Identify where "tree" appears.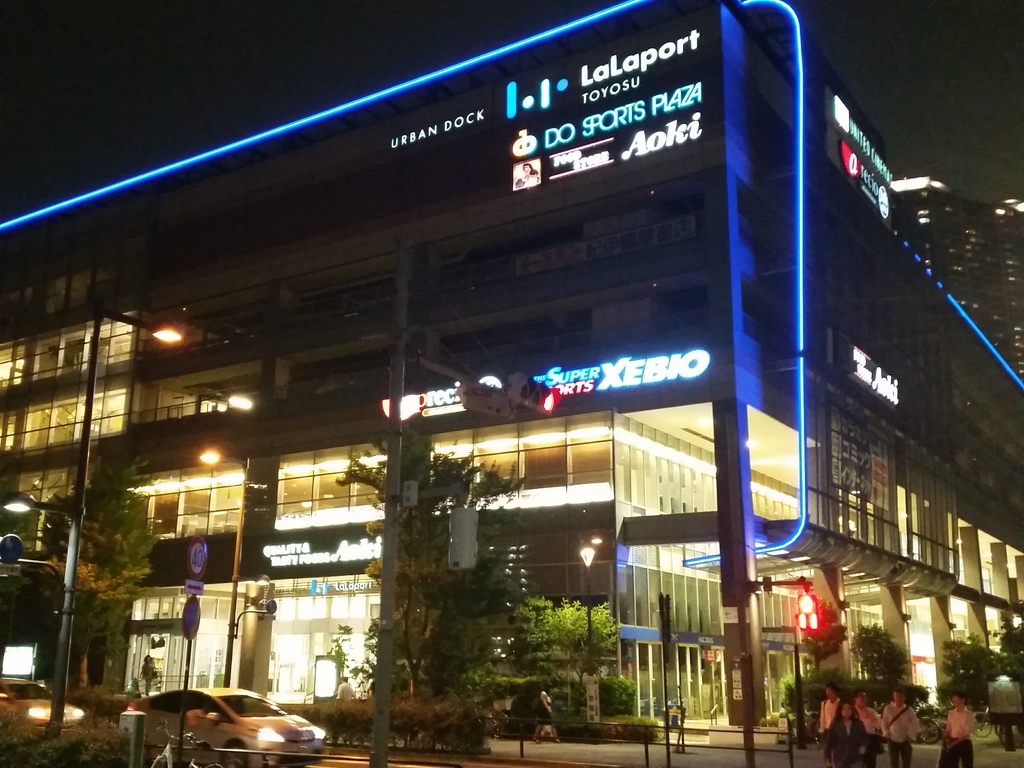
Appears at (x1=847, y1=621, x2=906, y2=696).
